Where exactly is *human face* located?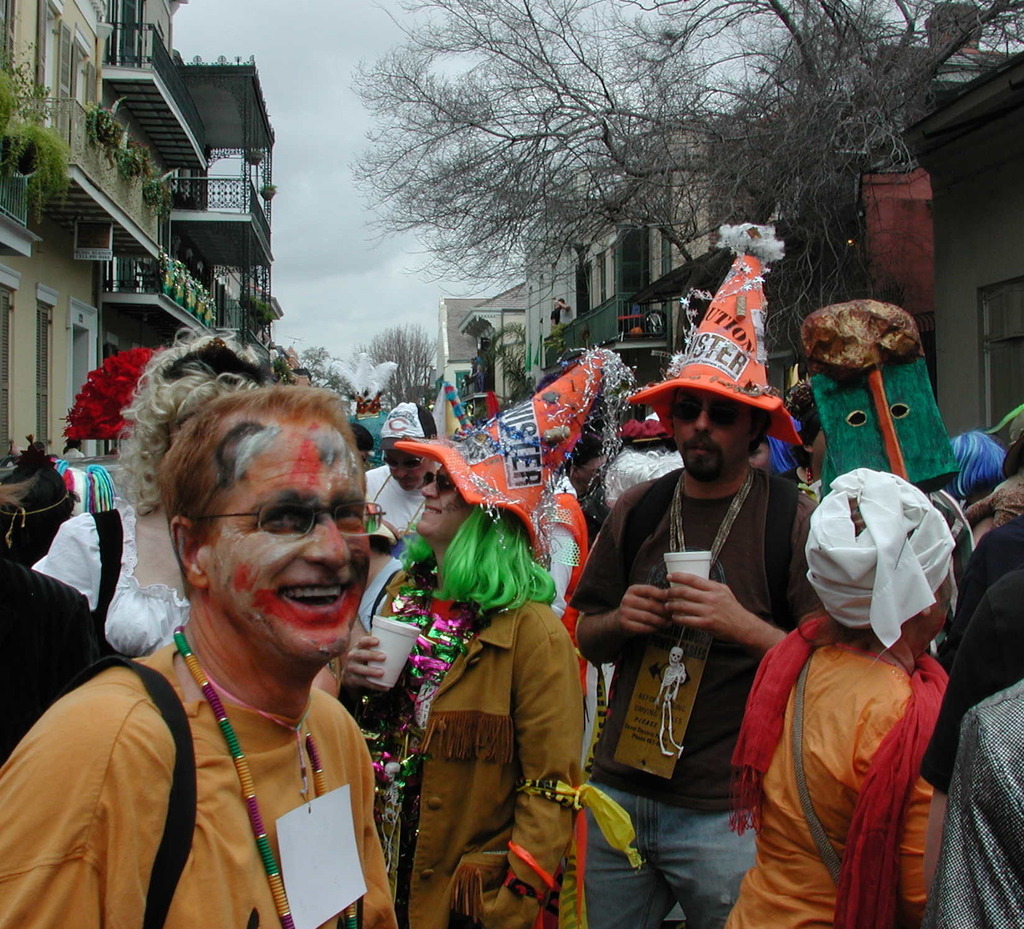
Its bounding box is select_region(209, 418, 371, 663).
